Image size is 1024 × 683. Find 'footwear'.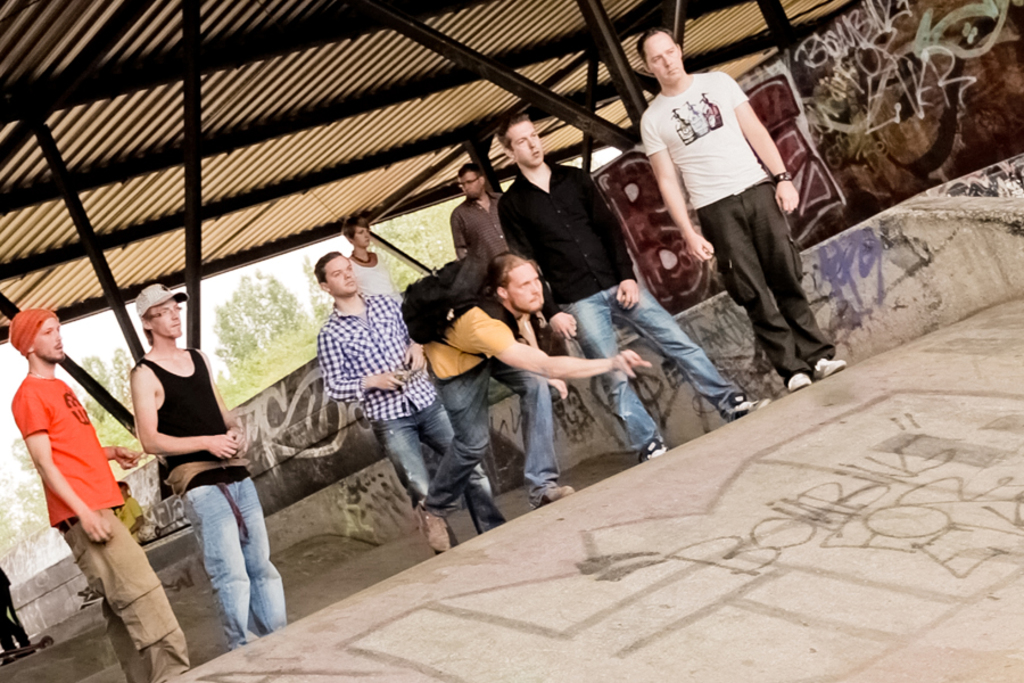
{"x1": 413, "y1": 500, "x2": 453, "y2": 551}.
